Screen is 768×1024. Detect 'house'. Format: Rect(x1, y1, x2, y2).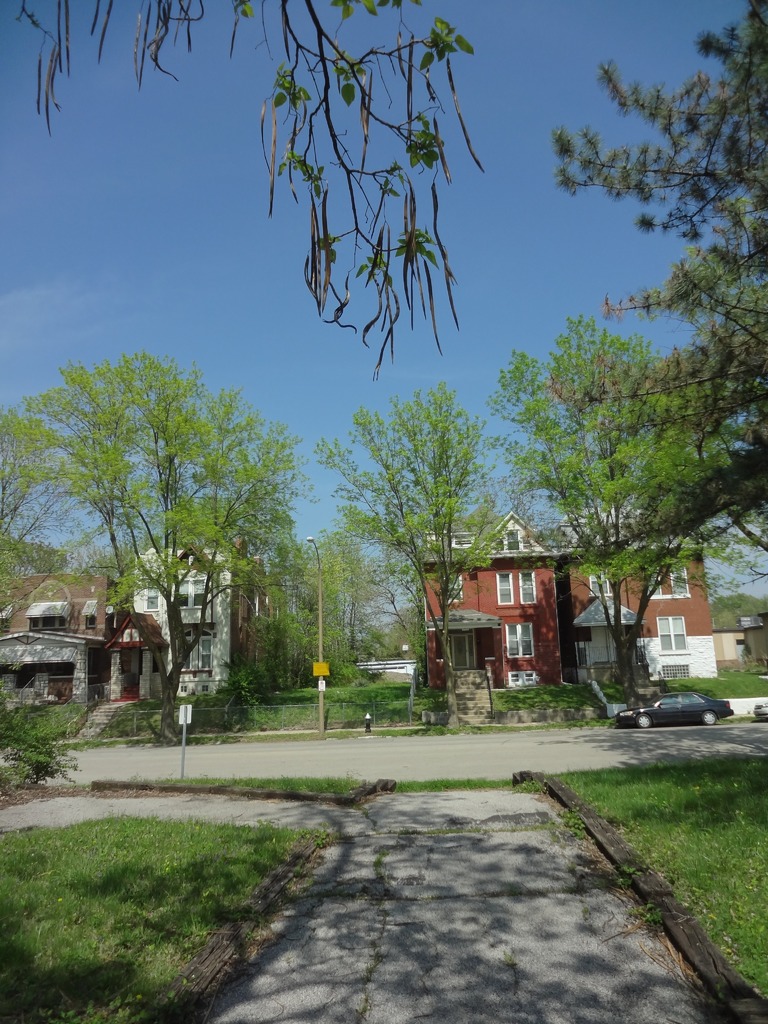
Rect(417, 493, 717, 689).
